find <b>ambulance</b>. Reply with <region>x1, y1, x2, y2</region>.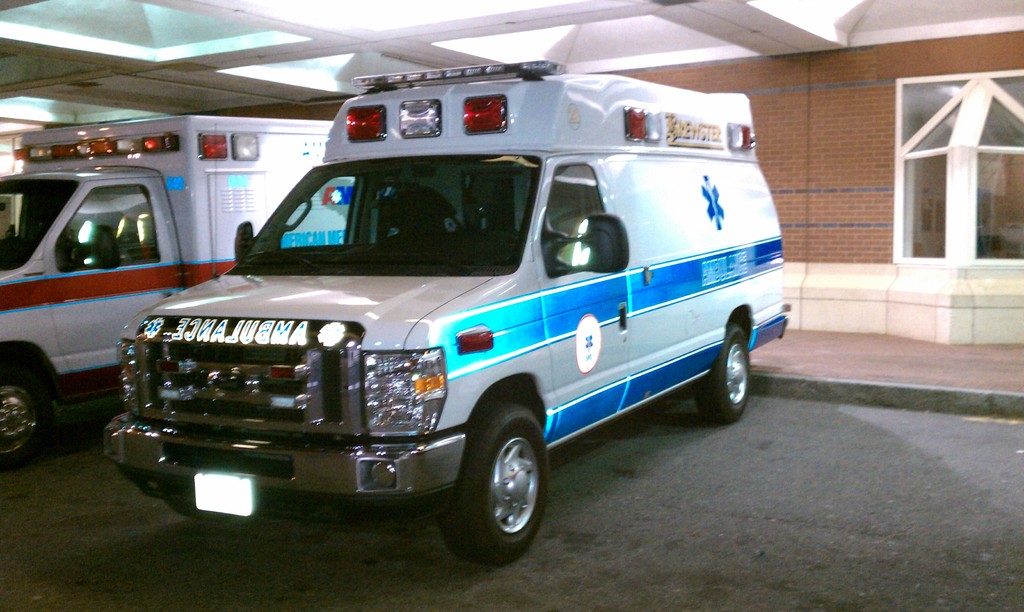
<region>101, 54, 792, 559</region>.
